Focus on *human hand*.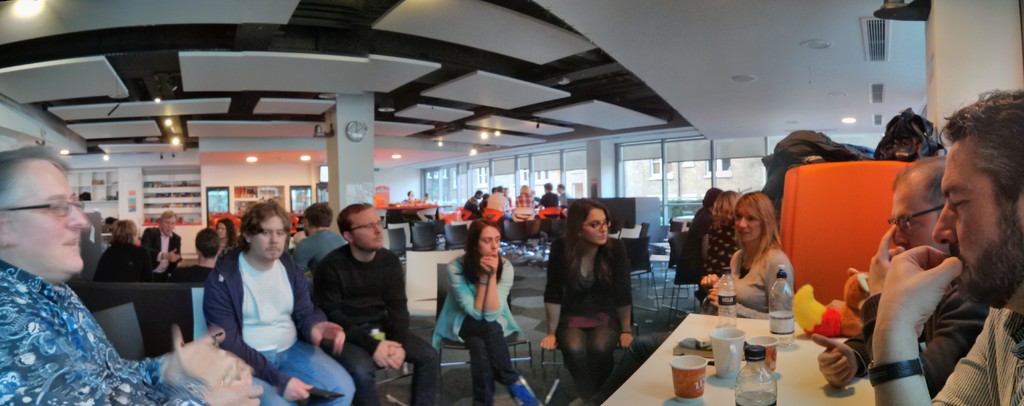
Focused at x1=387 y1=346 x2=405 y2=370.
